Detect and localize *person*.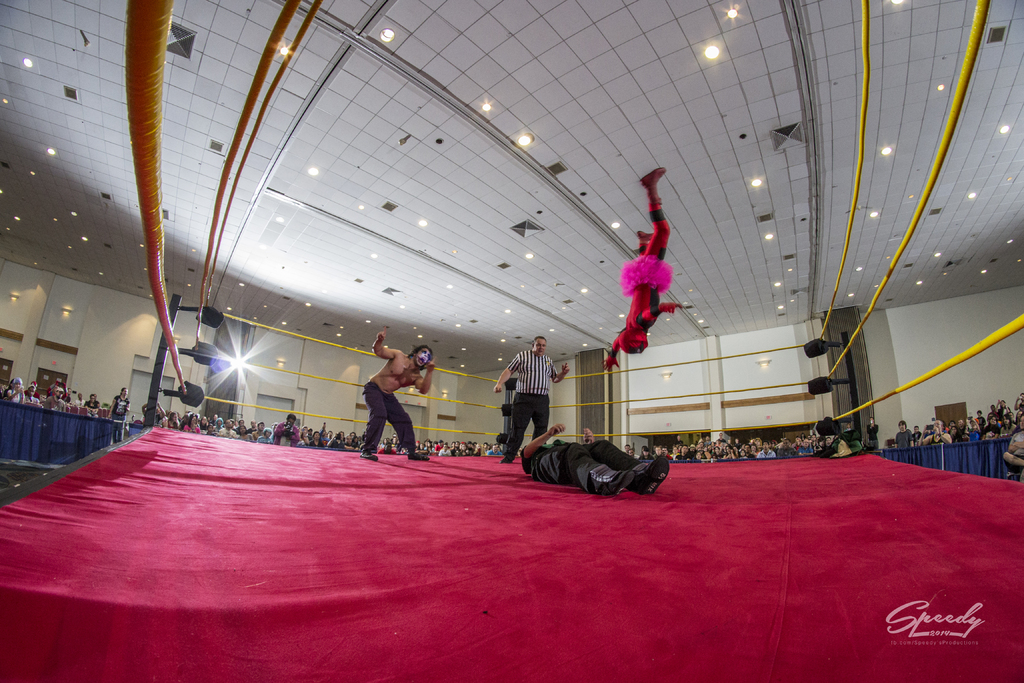
Localized at [x1=106, y1=385, x2=132, y2=444].
